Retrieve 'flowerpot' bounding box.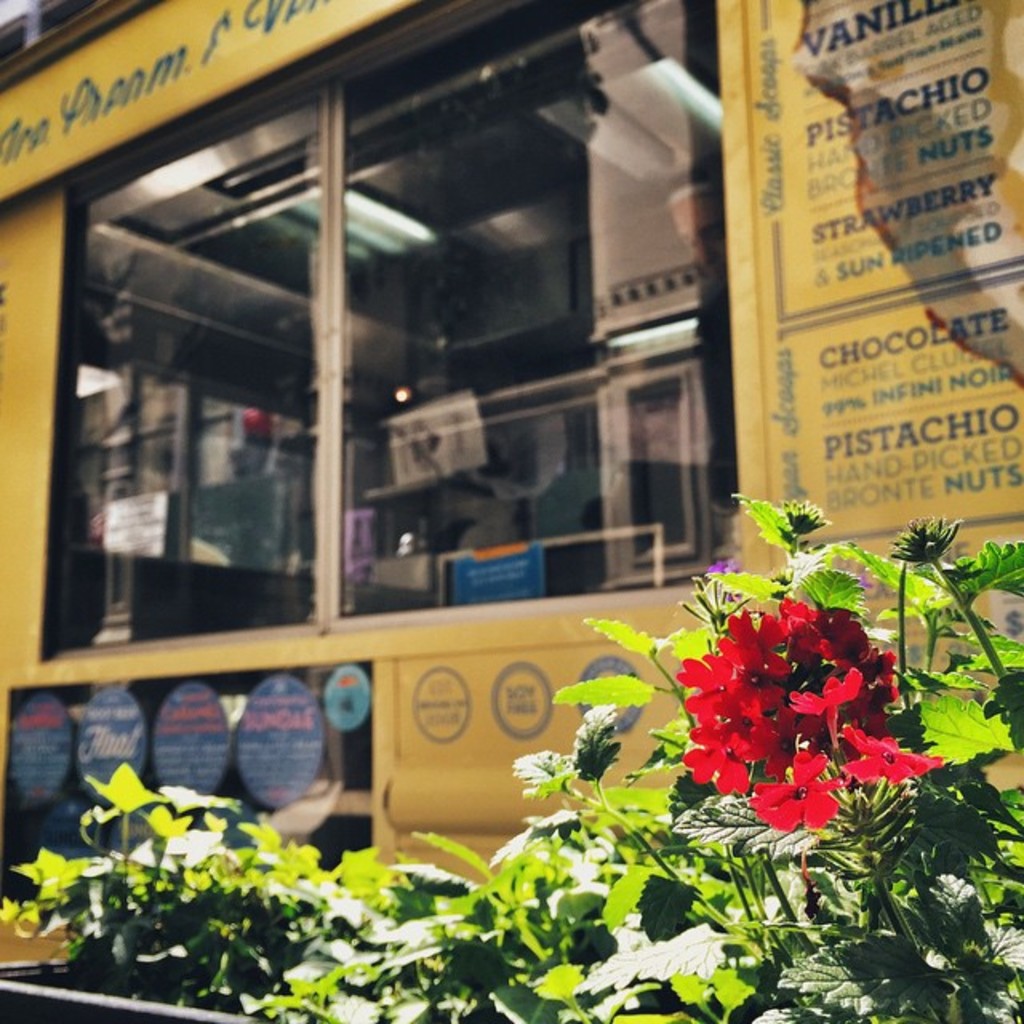
Bounding box: (left=0, top=950, right=261, bottom=1021).
